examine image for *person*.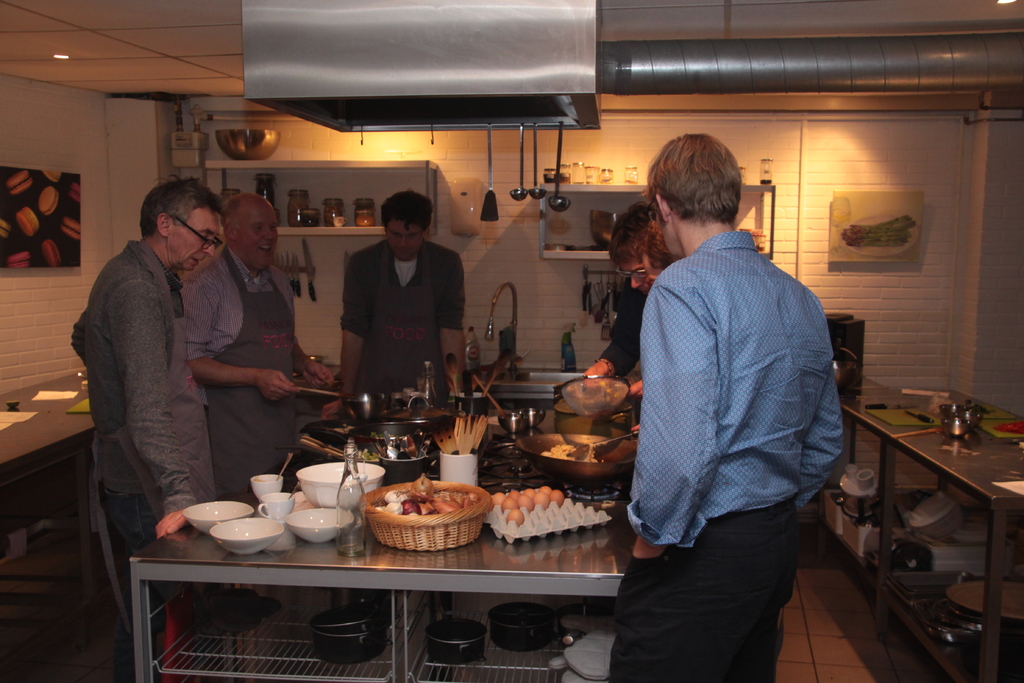
Examination result: (x1=67, y1=176, x2=221, y2=641).
